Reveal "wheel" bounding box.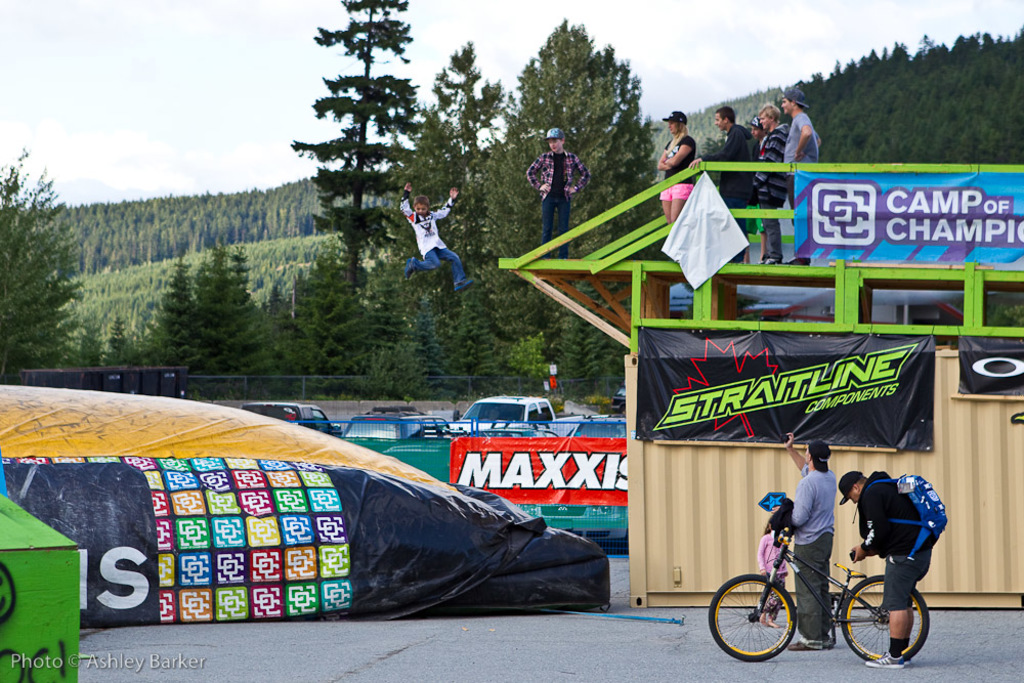
Revealed: box(705, 570, 799, 660).
